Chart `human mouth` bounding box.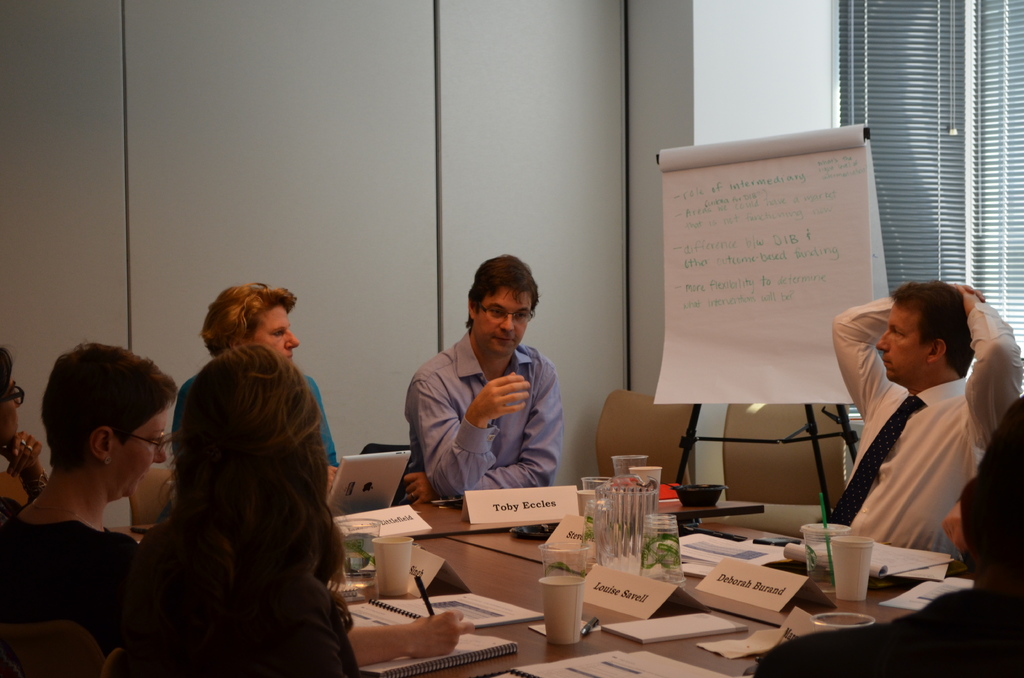
Charted: pyautogui.locateOnScreen(887, 359, 894, 375).
